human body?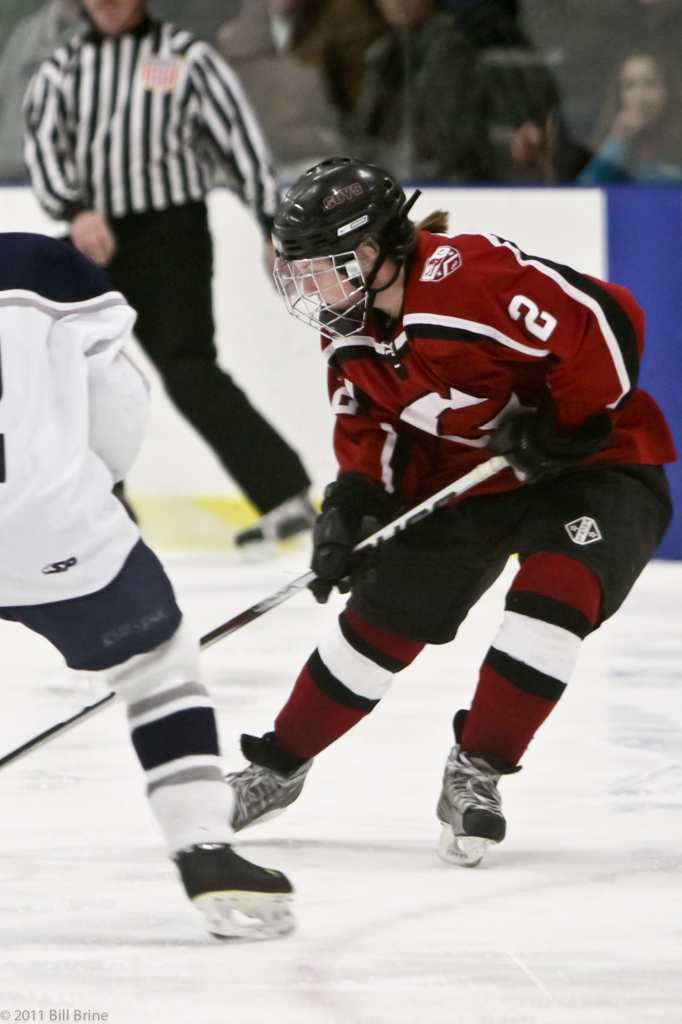
(226, 159, 681, 871)
